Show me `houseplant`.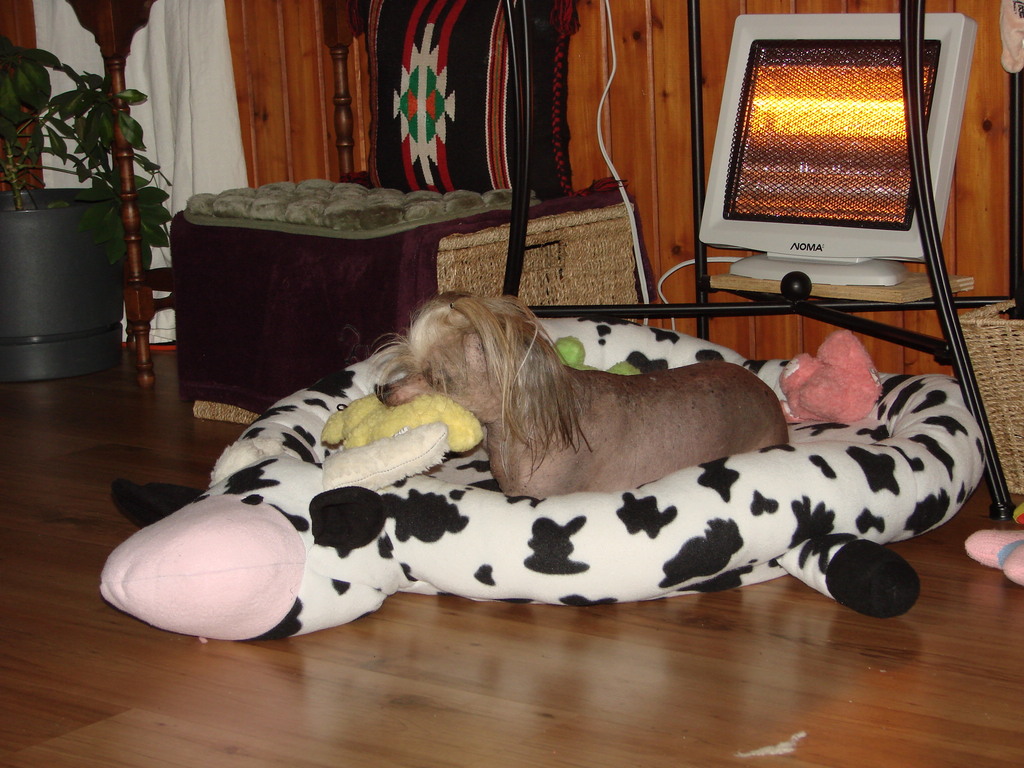
`houseplant` is here: bbox=(0, 42, 174, 378).
